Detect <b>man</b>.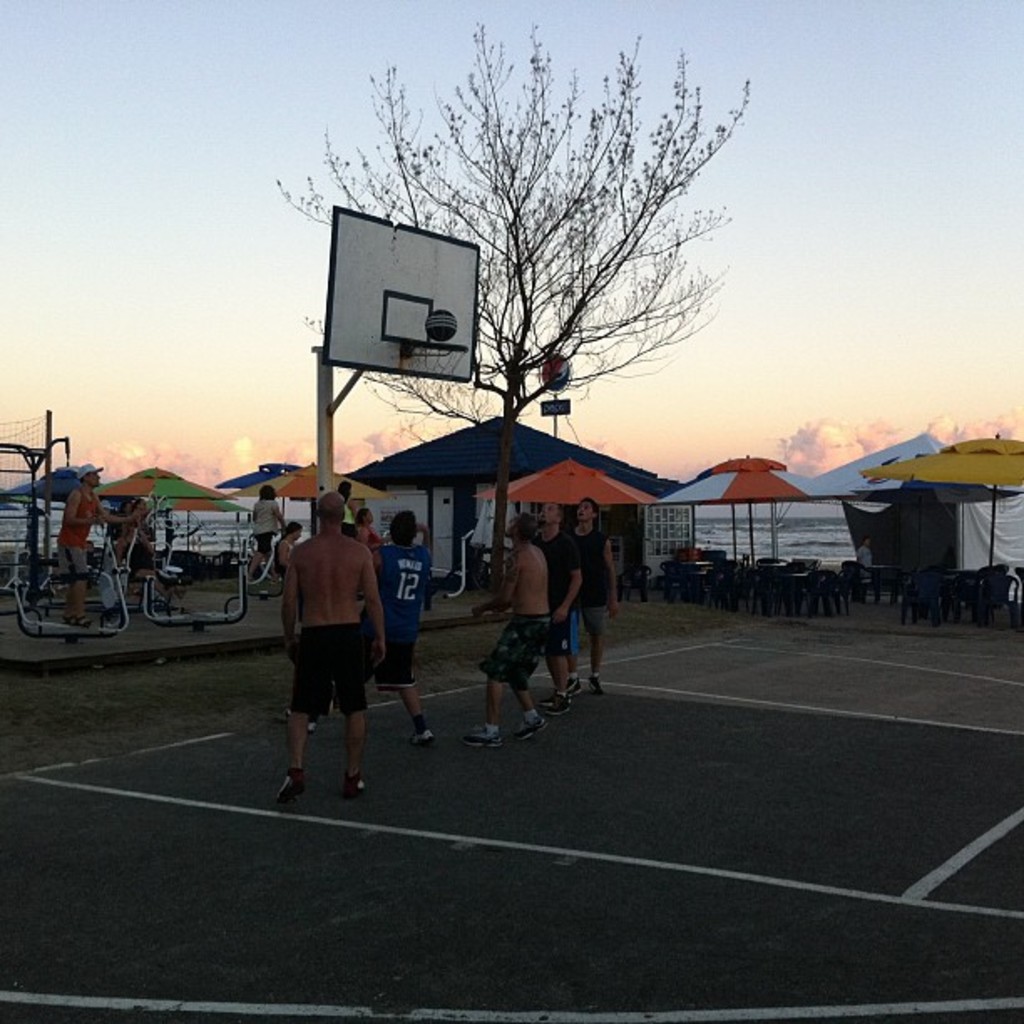
Detected at detection(460, 512, 549, 755).
